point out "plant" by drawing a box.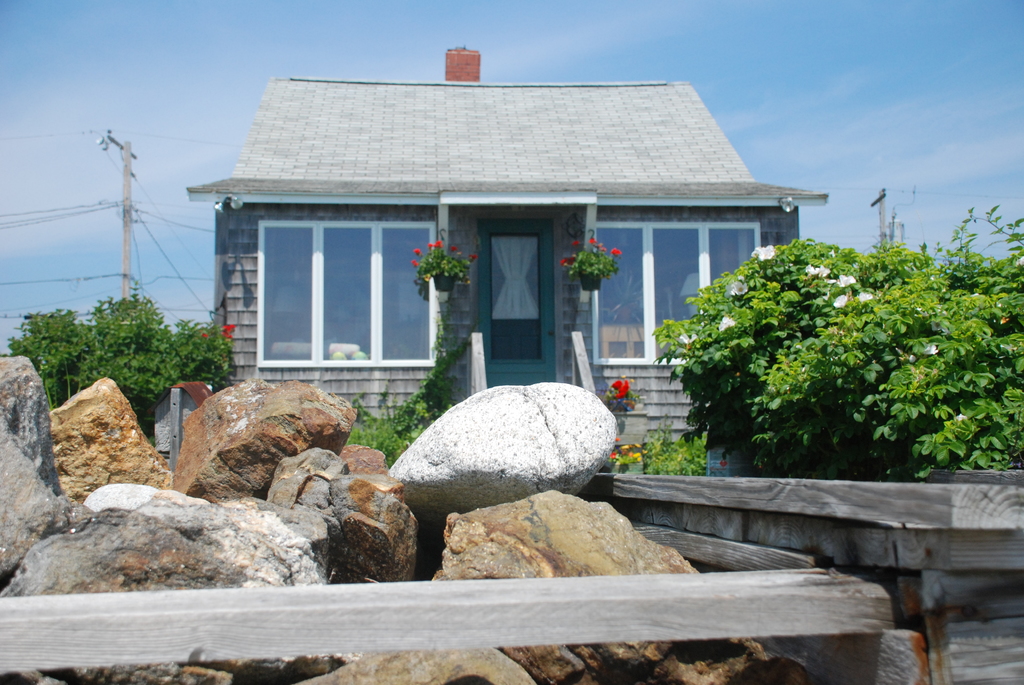
bbox=(605, 372, 650, 414).
